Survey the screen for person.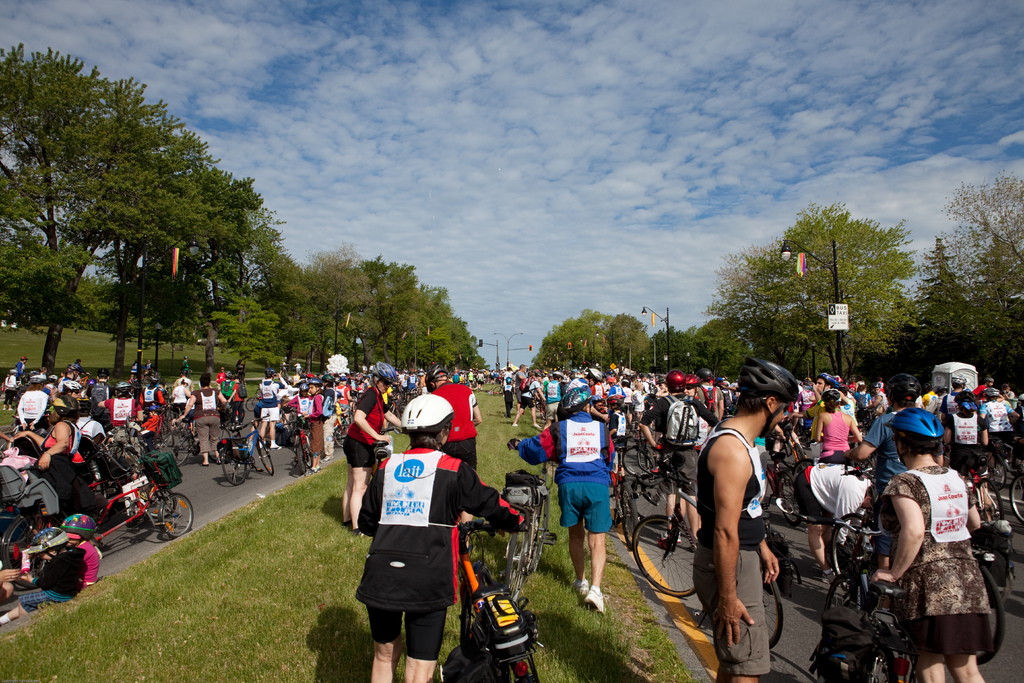
Survey found: {"x1": 497, "y1": 382, "x2": 620, "y2": 609}.
